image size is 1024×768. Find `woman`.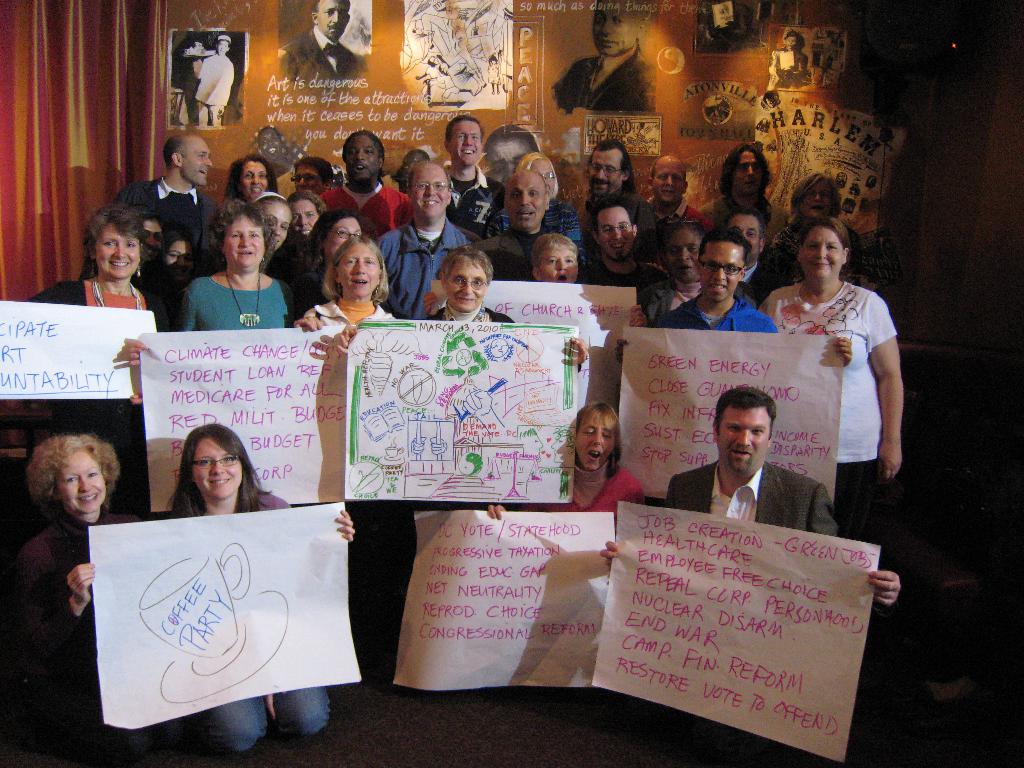
detection(281, 241, 392, 628).
